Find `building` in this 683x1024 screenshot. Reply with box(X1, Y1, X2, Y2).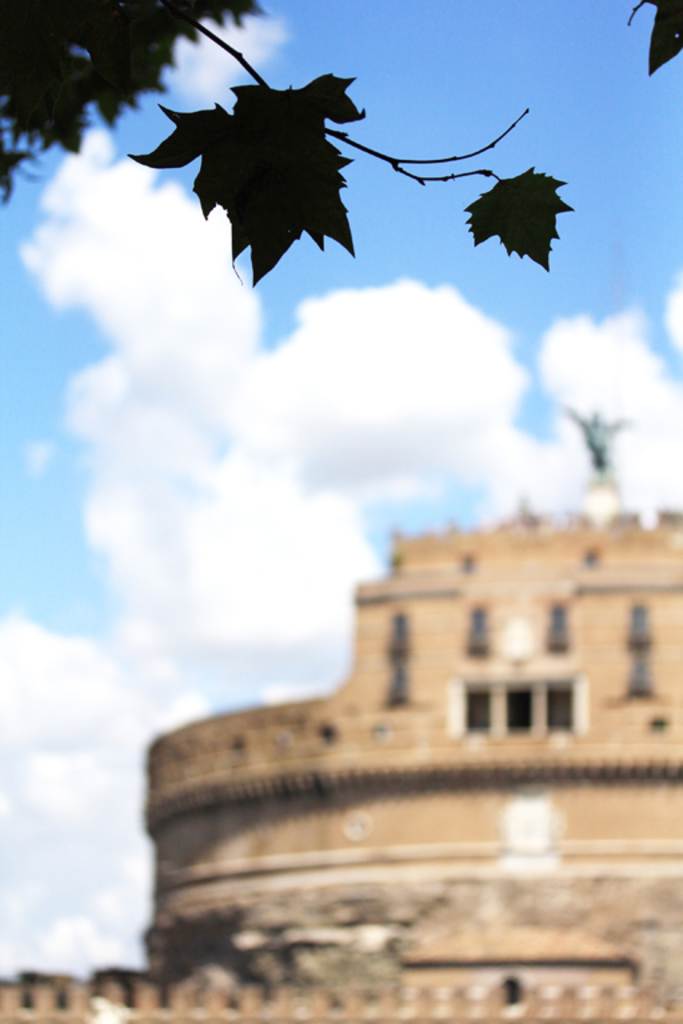
box(0, 516, 682, 1023).
